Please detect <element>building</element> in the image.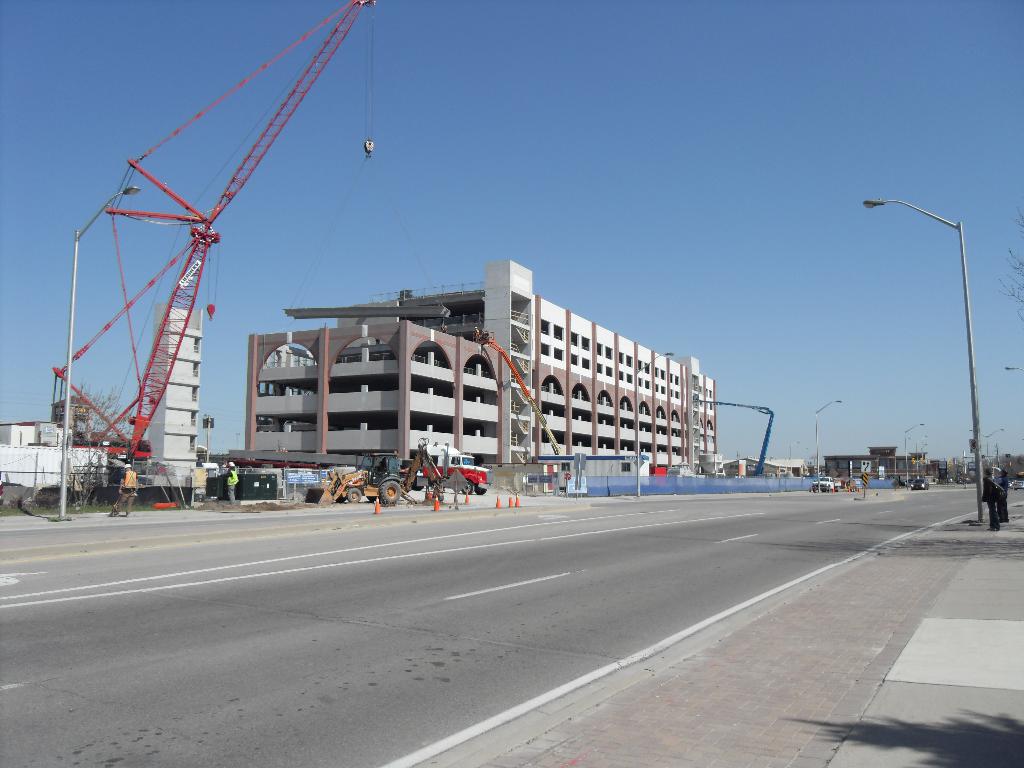
[x1=241, y1=262, x2=719, y2=490].
